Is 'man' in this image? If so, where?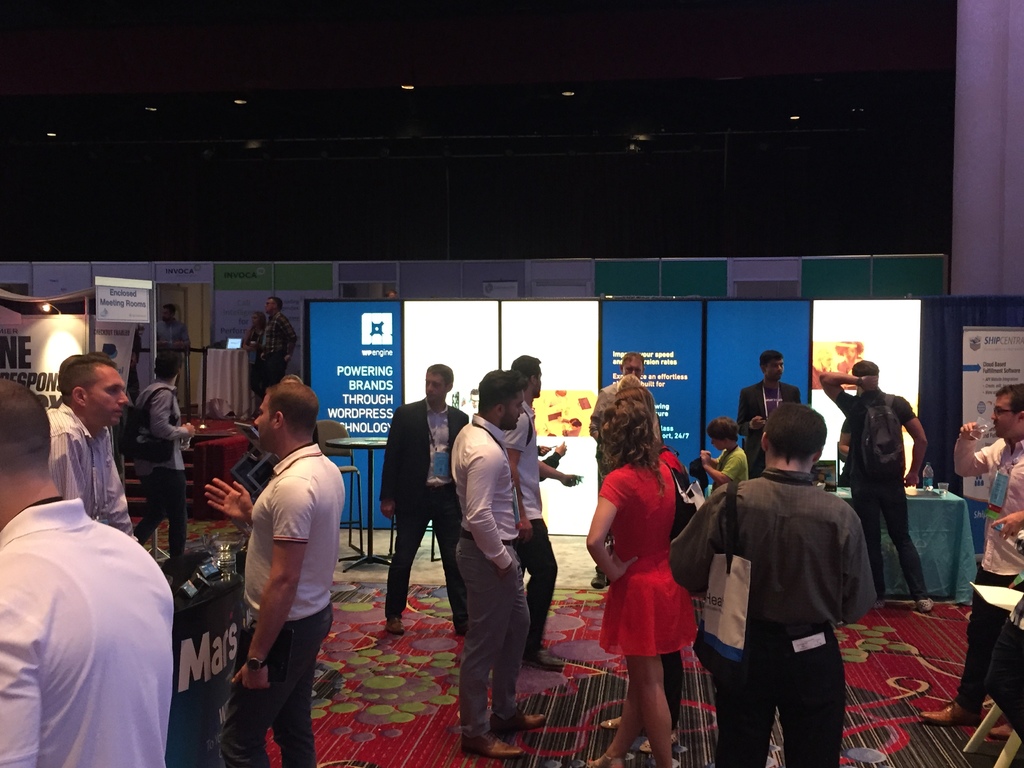
Yes, at [154, 306, 189, 379].
